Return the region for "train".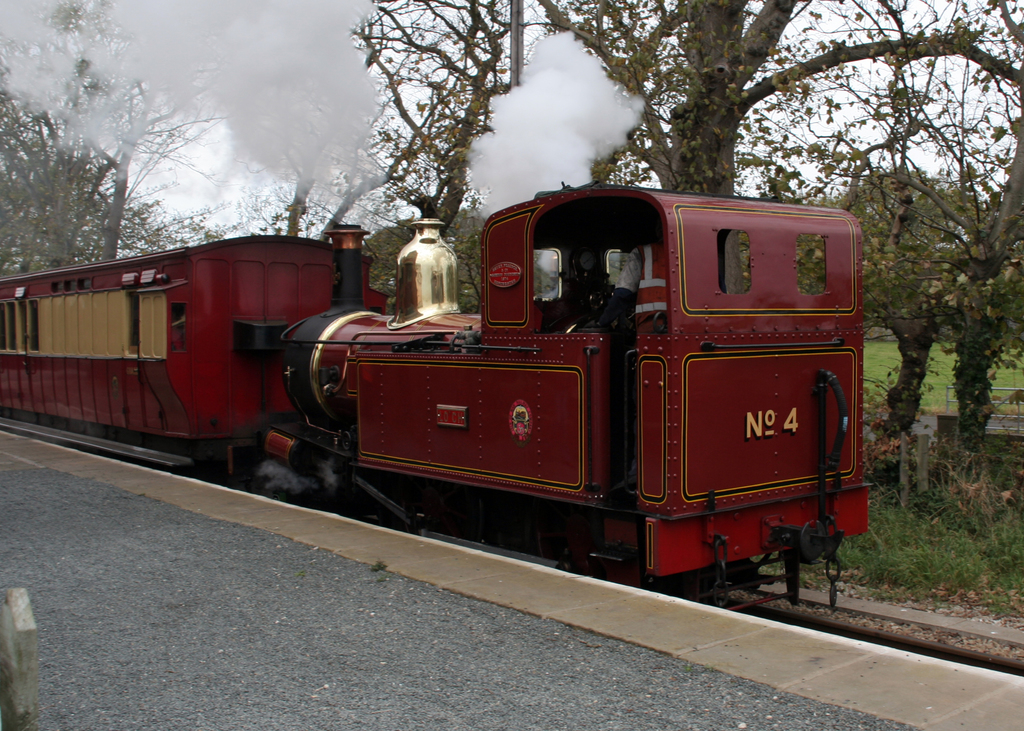
Rect(0, 180, 879, 615).
